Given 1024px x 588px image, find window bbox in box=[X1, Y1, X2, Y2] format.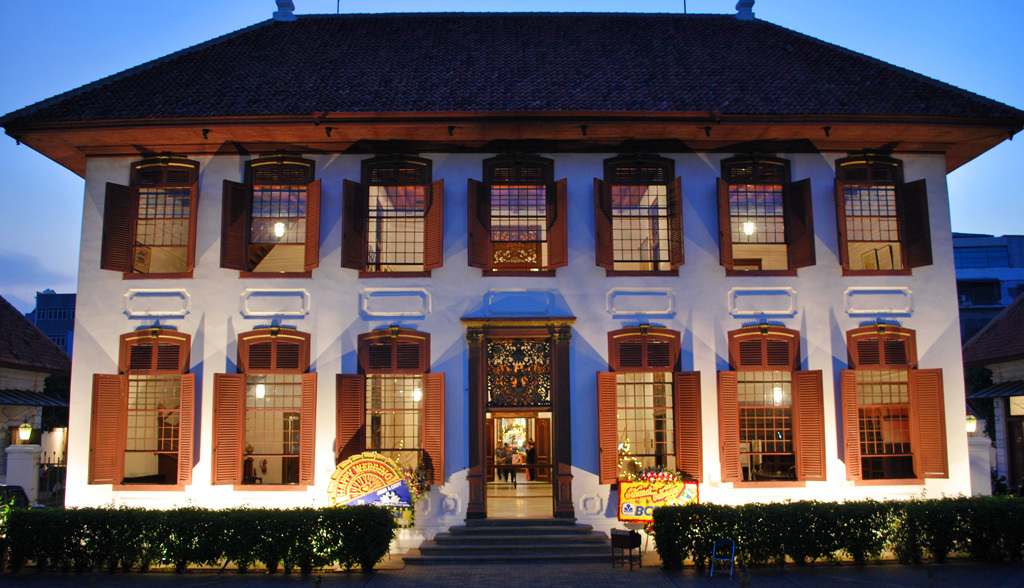
box=[595, 150, 690, 274].
